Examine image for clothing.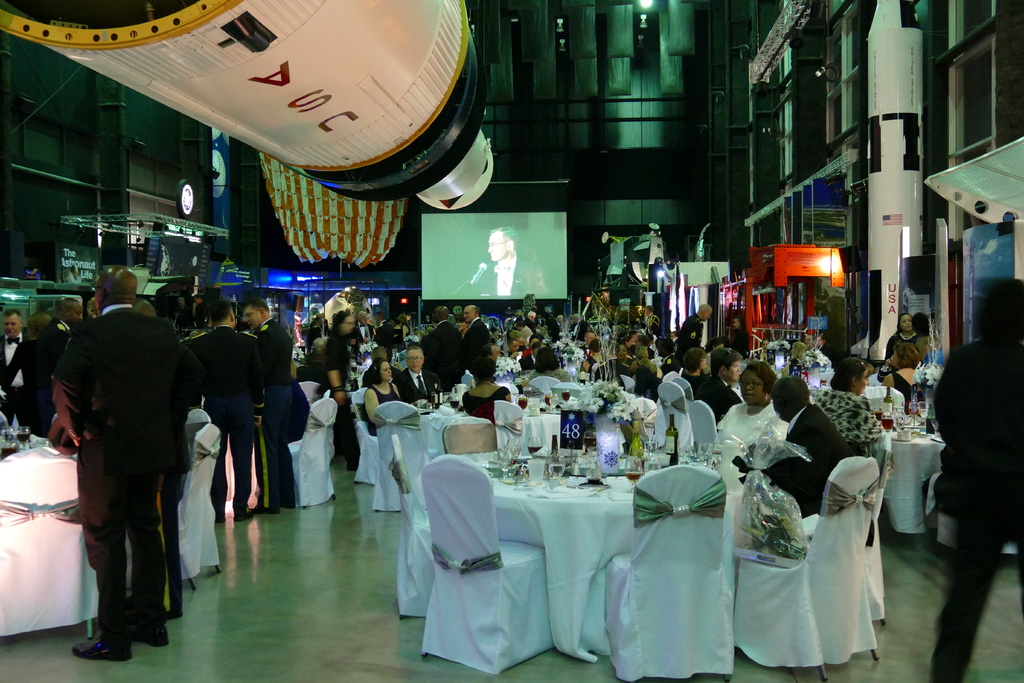
Examination result: (x1=766, y1=407, x2=855, y2=511).
